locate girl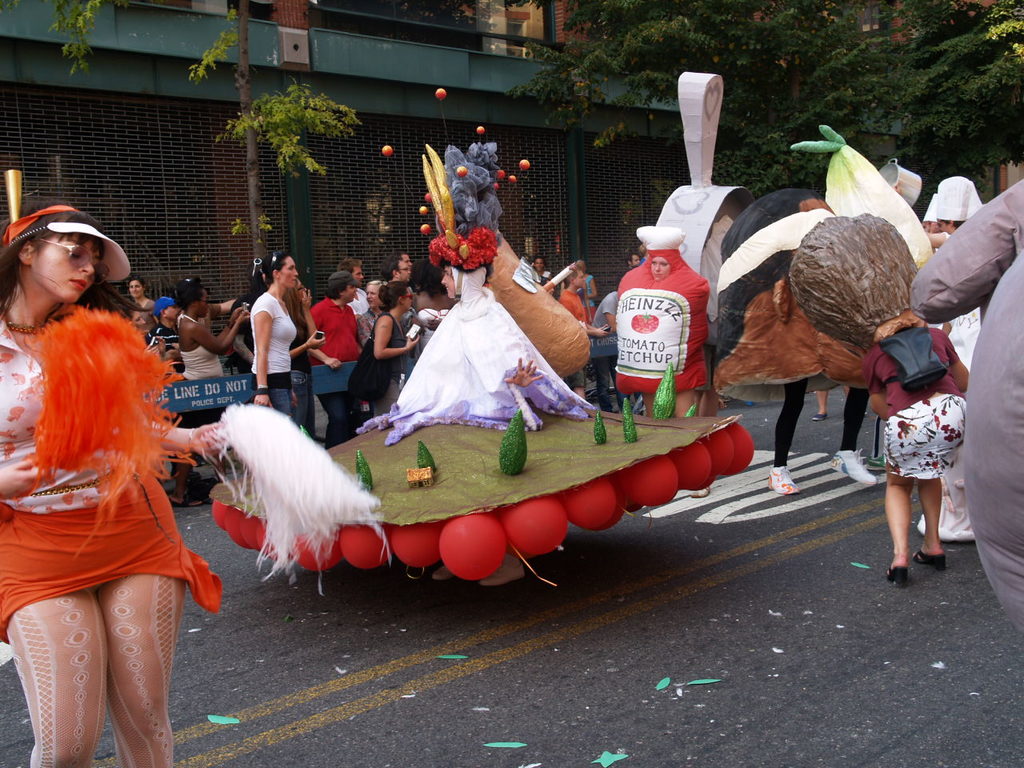
l=0, t=204, r=222, b=767
